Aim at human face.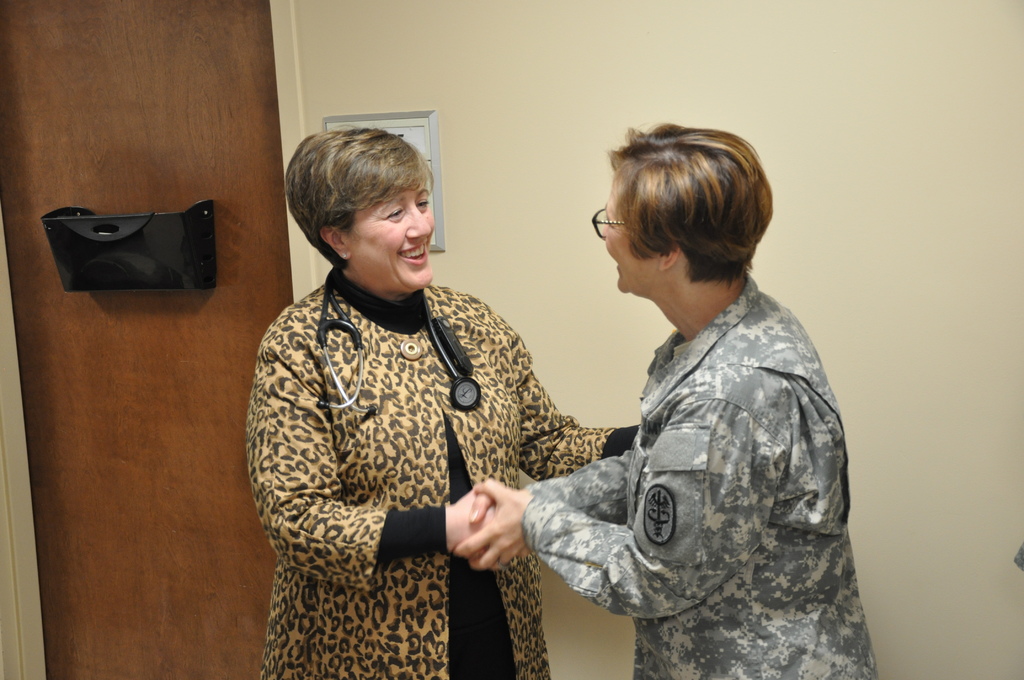
Aimed at 603,179,662,293.
